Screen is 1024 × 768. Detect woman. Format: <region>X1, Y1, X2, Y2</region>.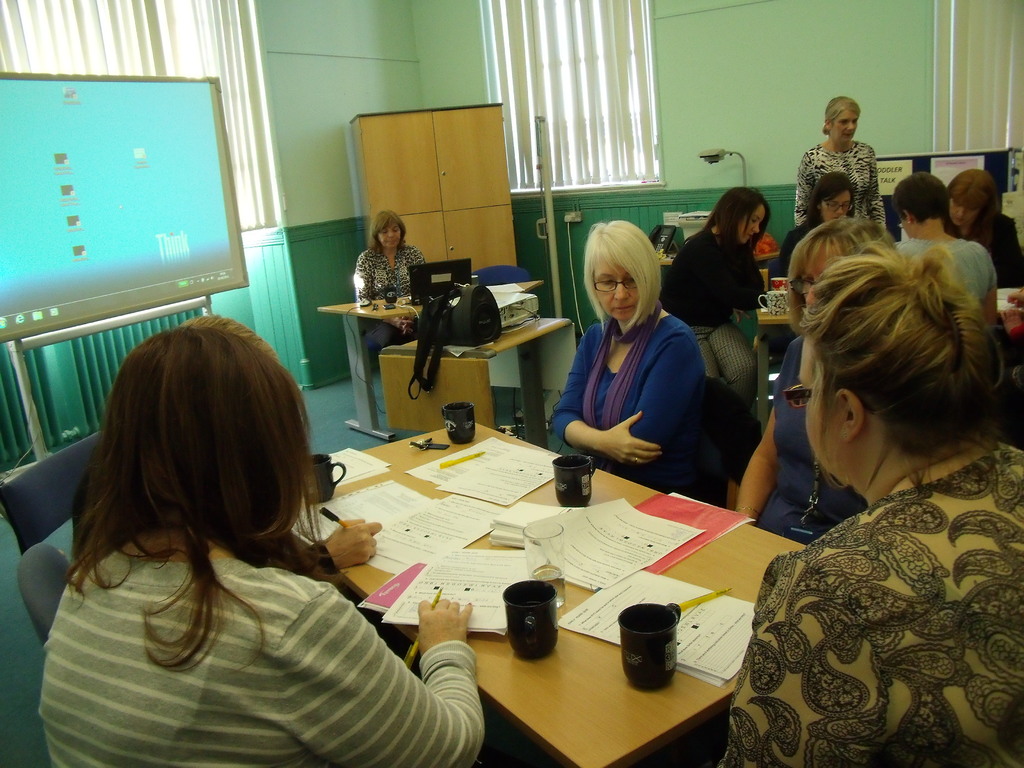
<region>794, 94, 888, 232</region>.
